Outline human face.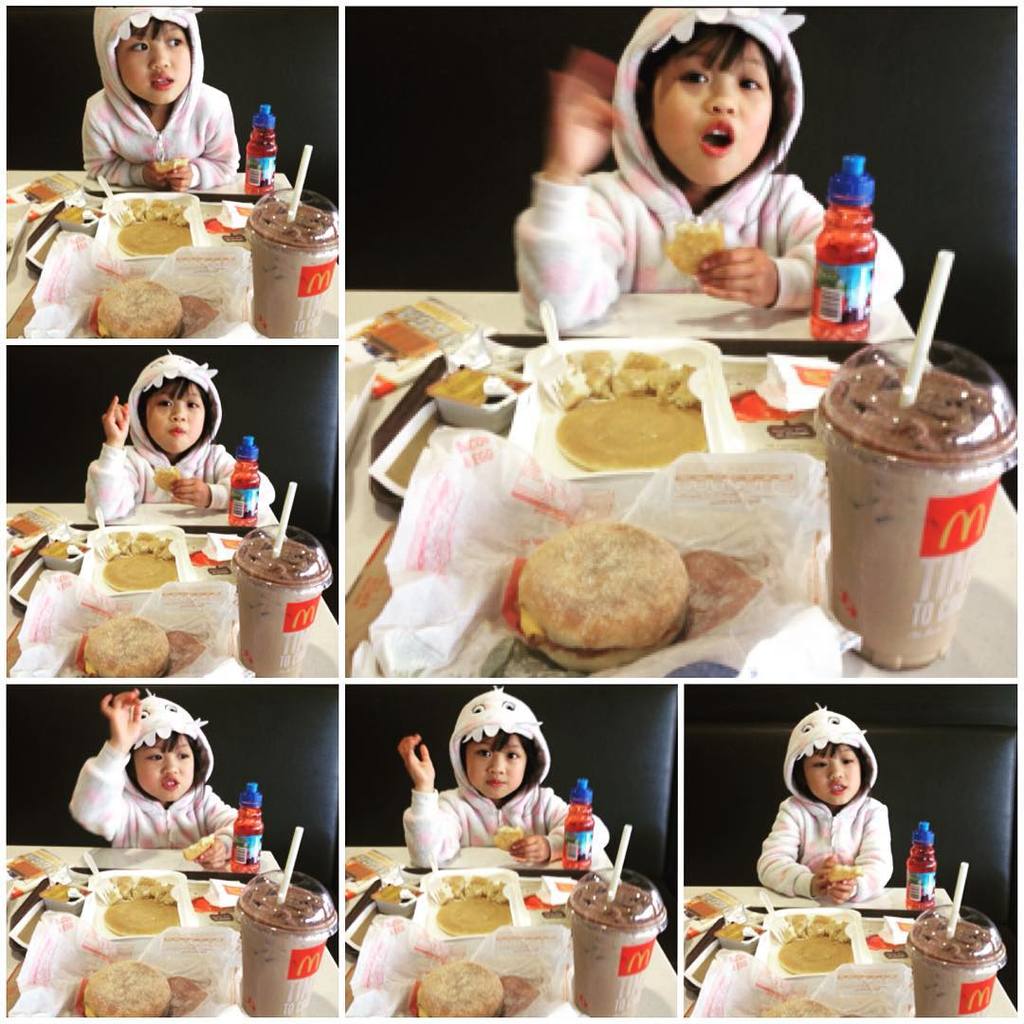
Outline: [132, 735, 194, 802].
